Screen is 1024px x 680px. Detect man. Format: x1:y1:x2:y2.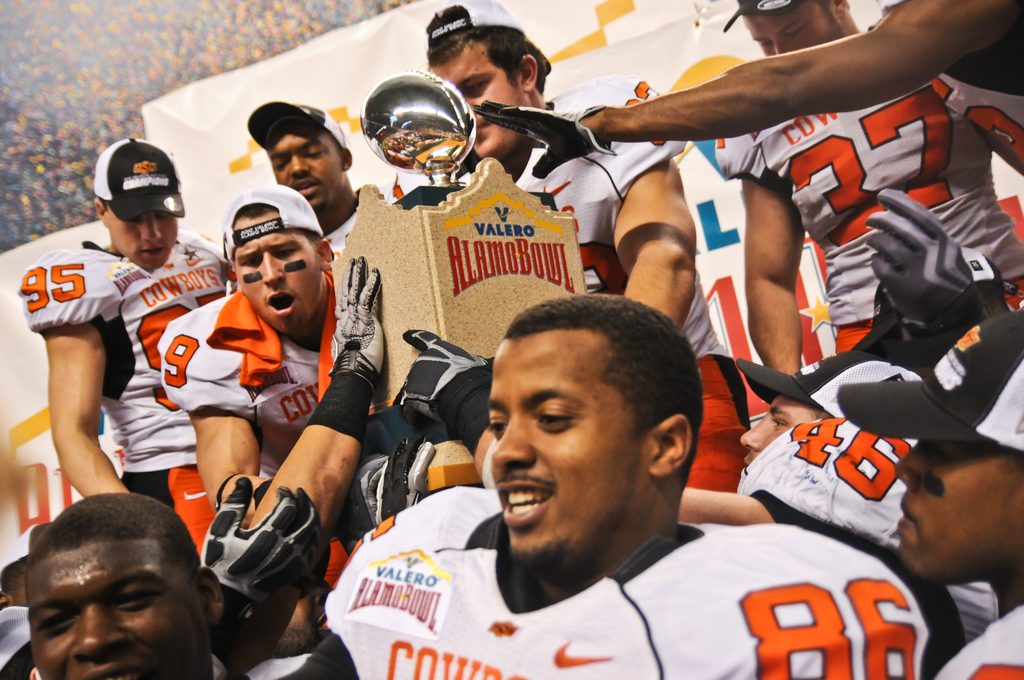
474:0:1023:180.
